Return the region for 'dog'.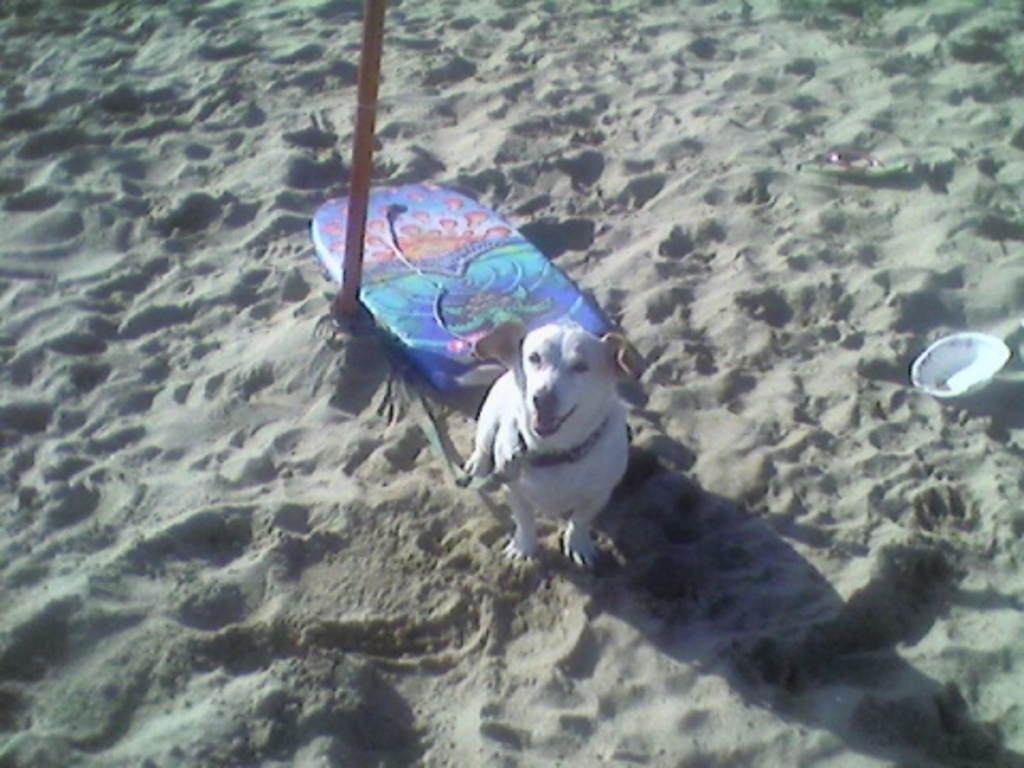
461, 320, 649, 572.
